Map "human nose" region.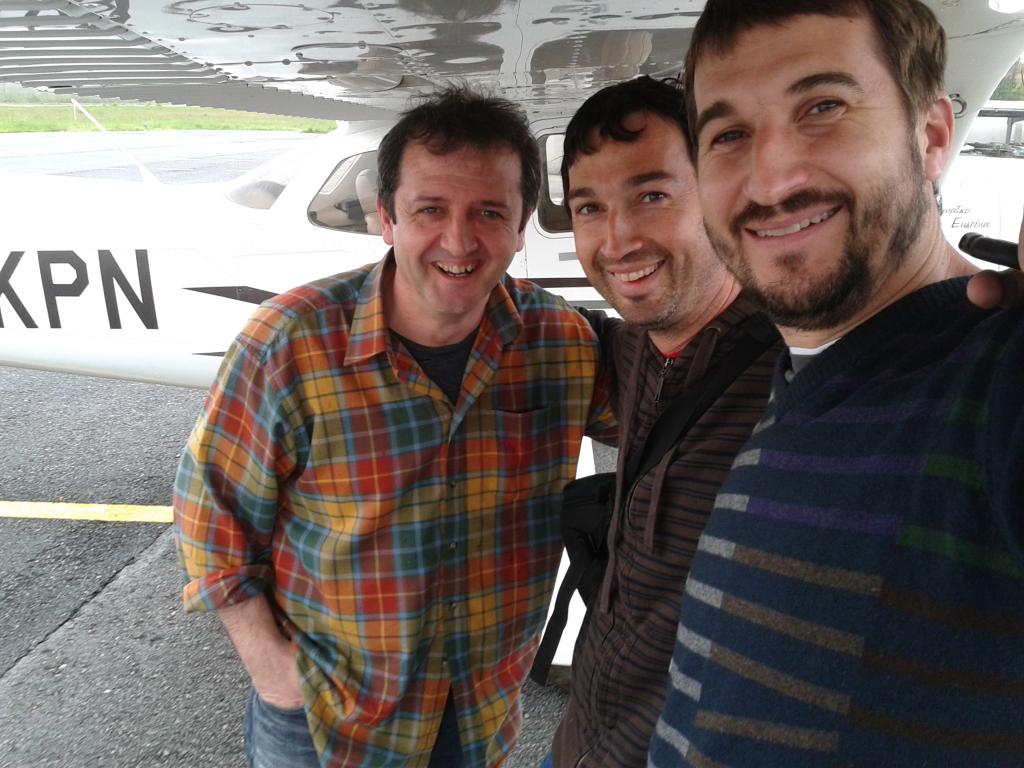
Mapped to {"x1": 737, "y1": 108, "x2": 808, "y2": 204}.
